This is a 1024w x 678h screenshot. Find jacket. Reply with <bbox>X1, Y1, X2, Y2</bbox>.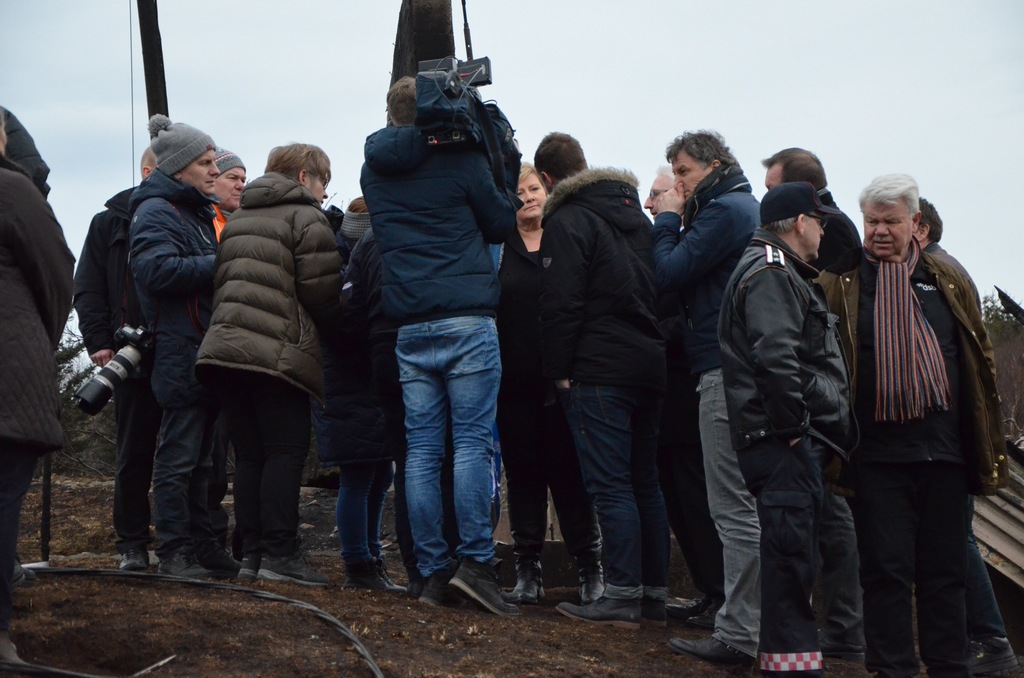
<bbox>191, 150, 340, 433</bbox>.
